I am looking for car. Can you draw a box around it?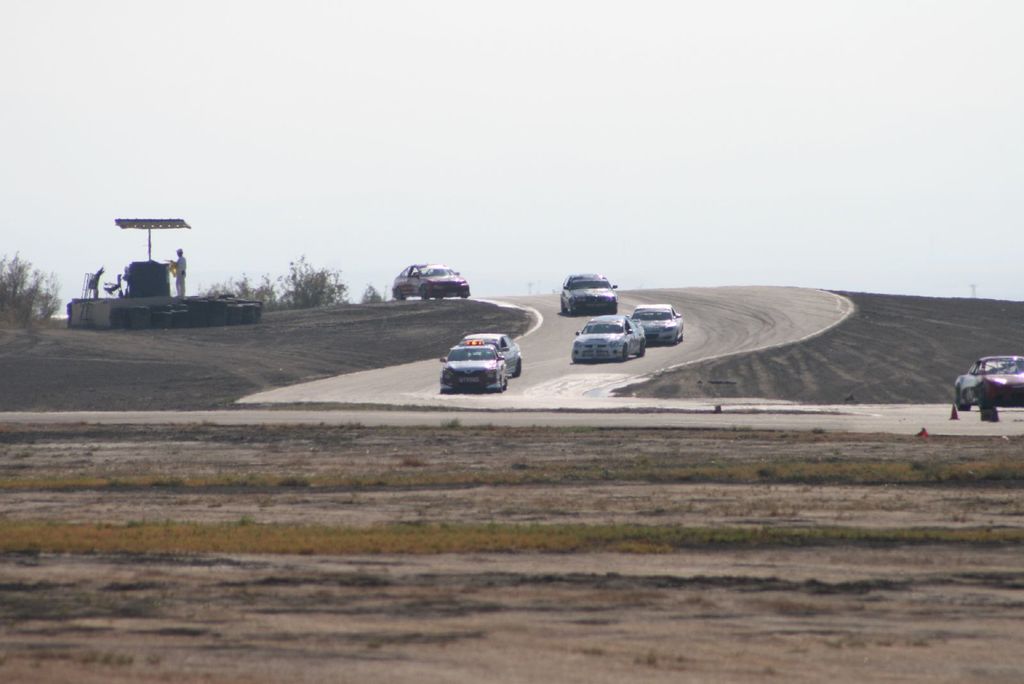
Sure, the bounding box is (465,331,520,375).
